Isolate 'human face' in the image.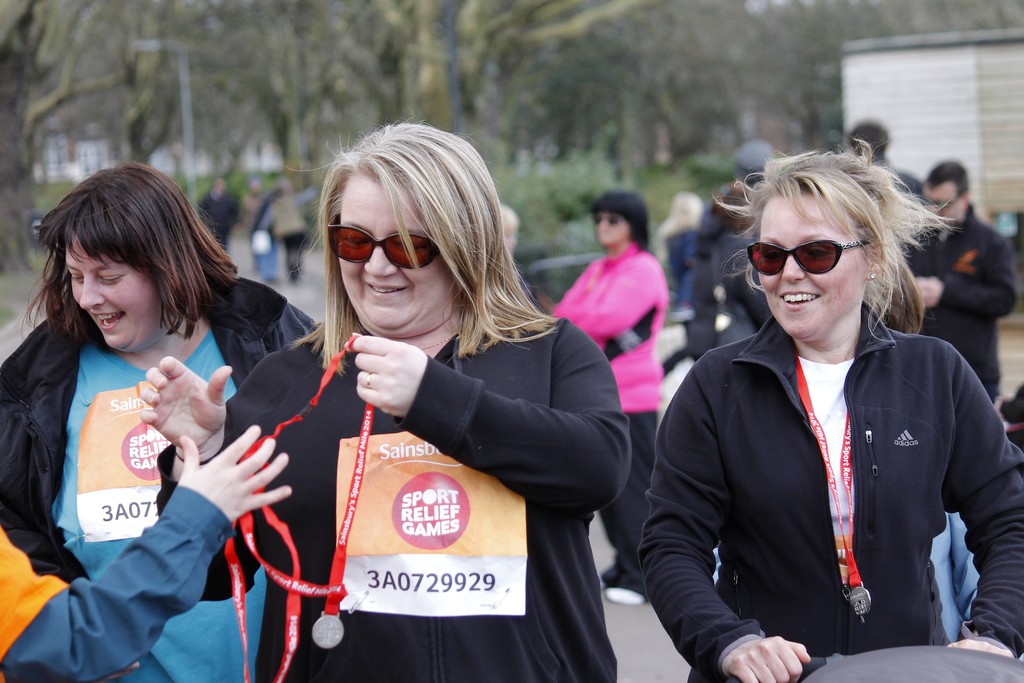
Isolated region: box=[65, 236, 155, 350].
